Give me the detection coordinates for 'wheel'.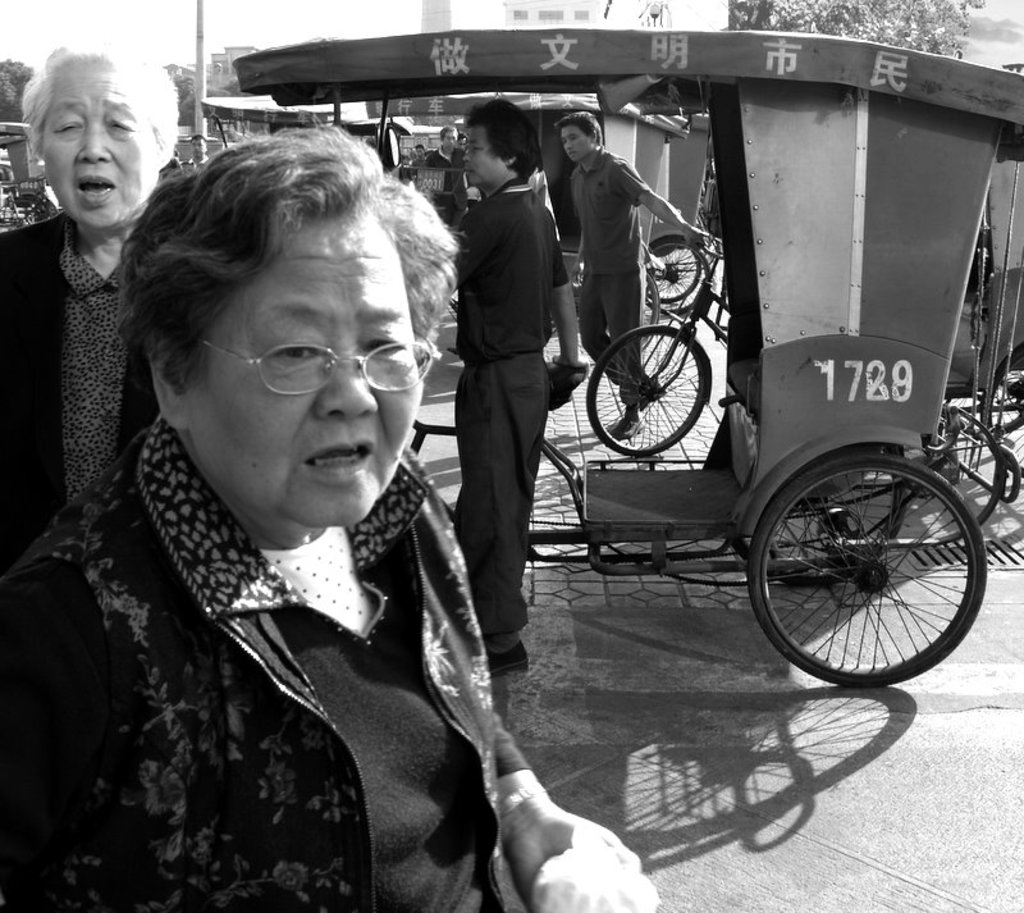
<bbox>580, 321, 703, 460</bbox>.
